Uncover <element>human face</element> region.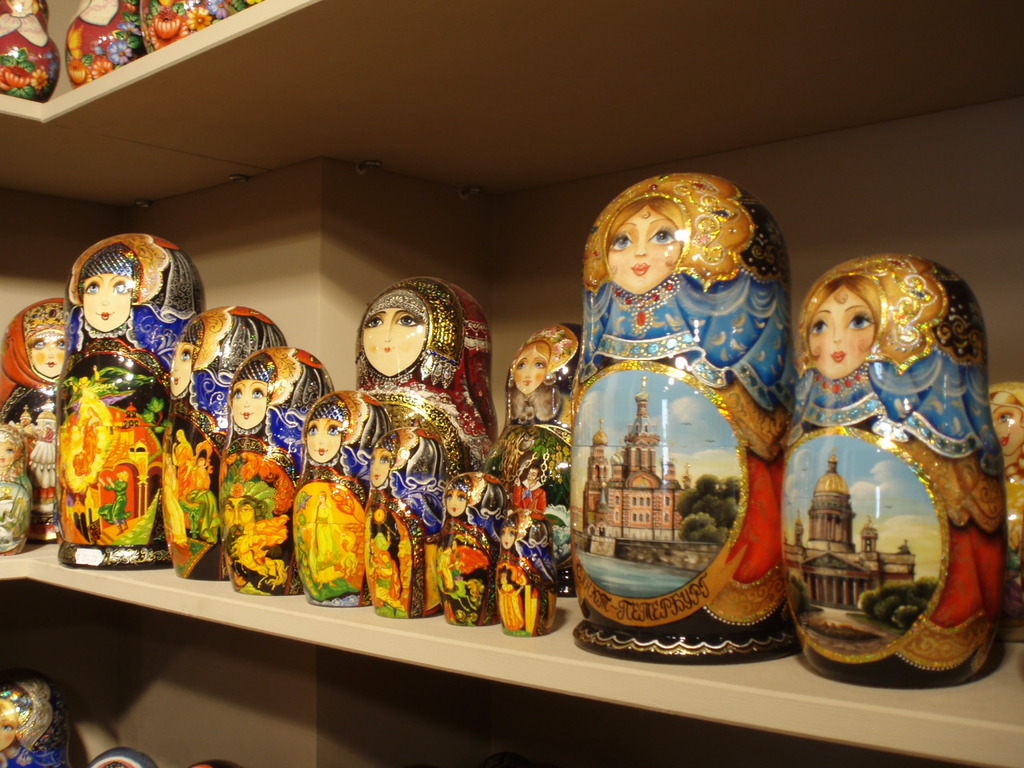
Uncovered: (x1=0, y1=713, x2=18, y2=754).
